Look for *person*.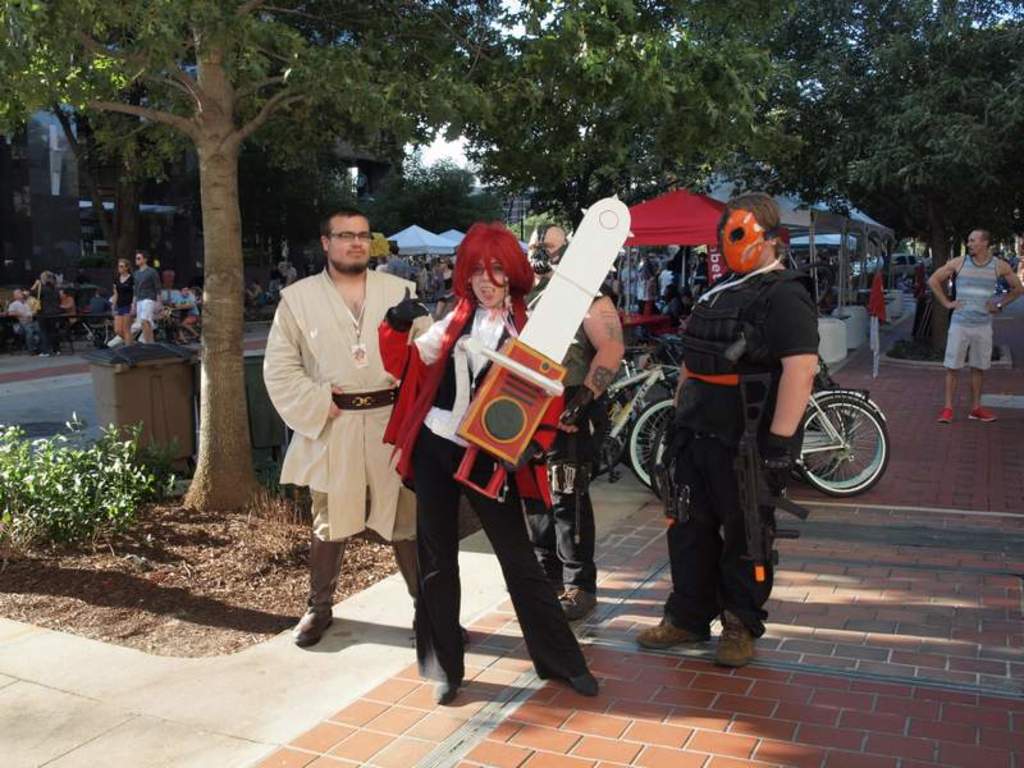
Found: x1=532 y1=215 x2=623 y2=607.
